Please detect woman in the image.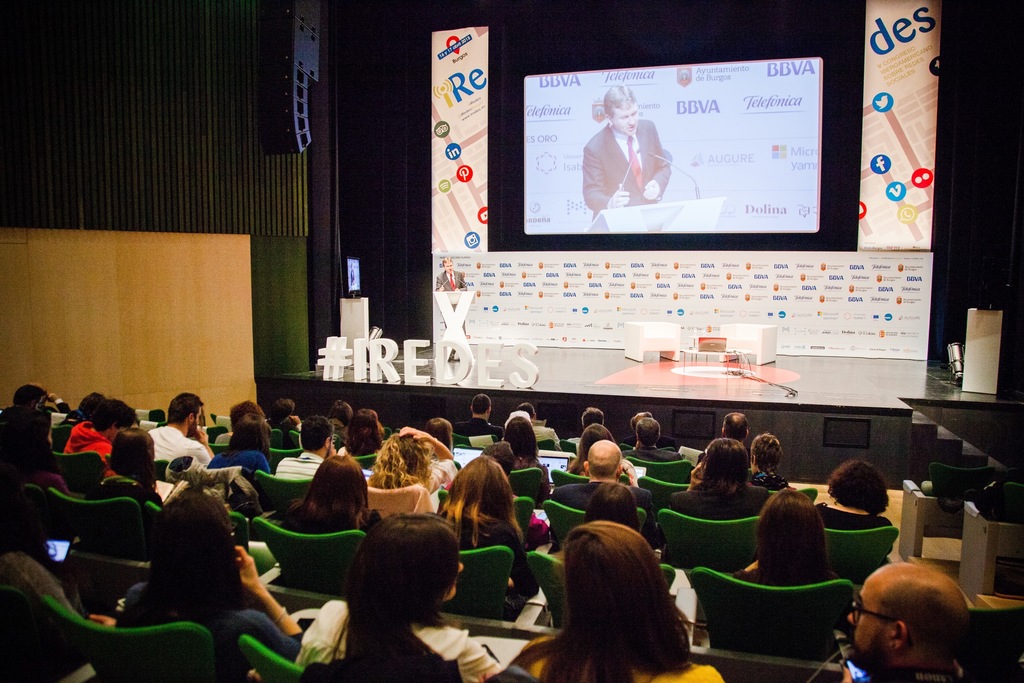
[199, 414, 271, 486].
